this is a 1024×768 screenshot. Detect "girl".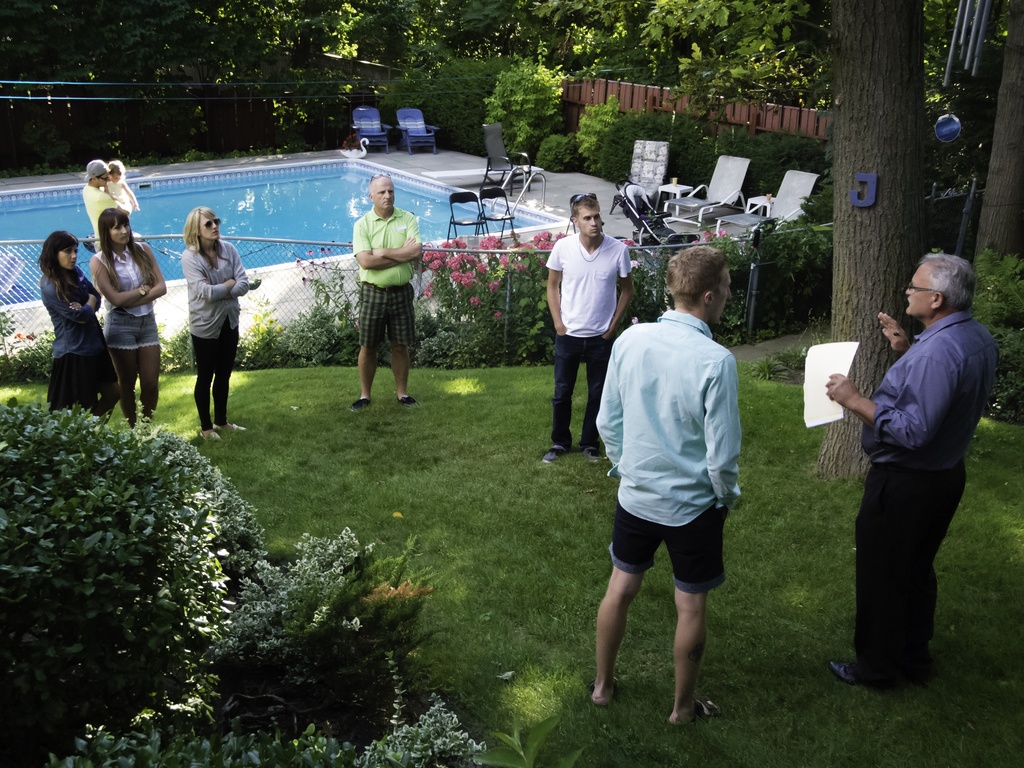
locate(38, 231, 124, 411).
